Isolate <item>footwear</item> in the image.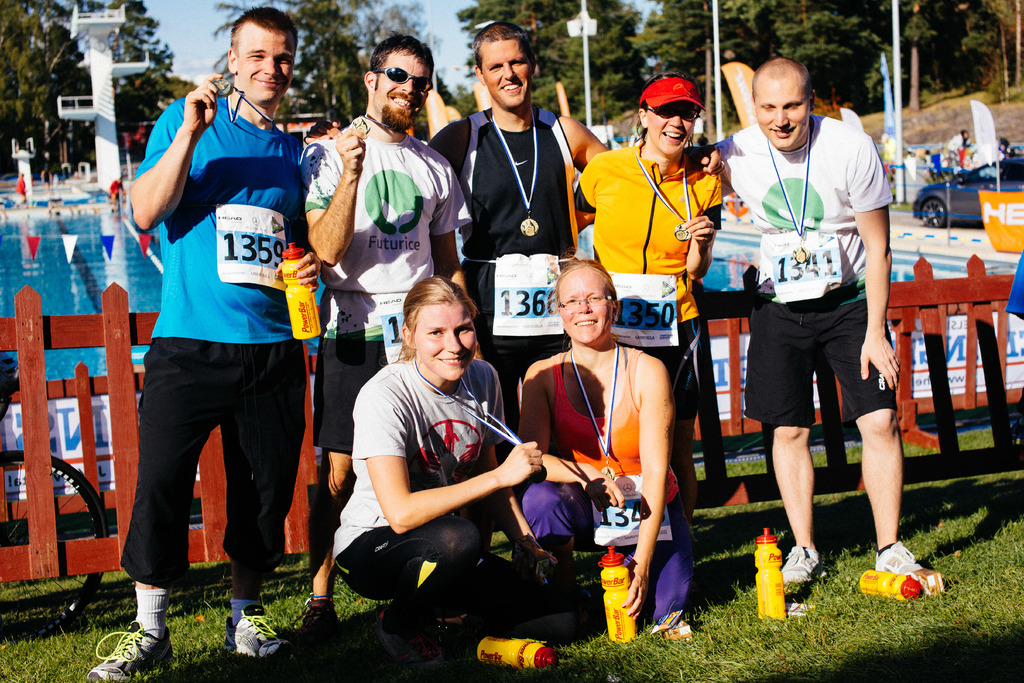
Isolated region: crop(285, 603, 349, 659).
